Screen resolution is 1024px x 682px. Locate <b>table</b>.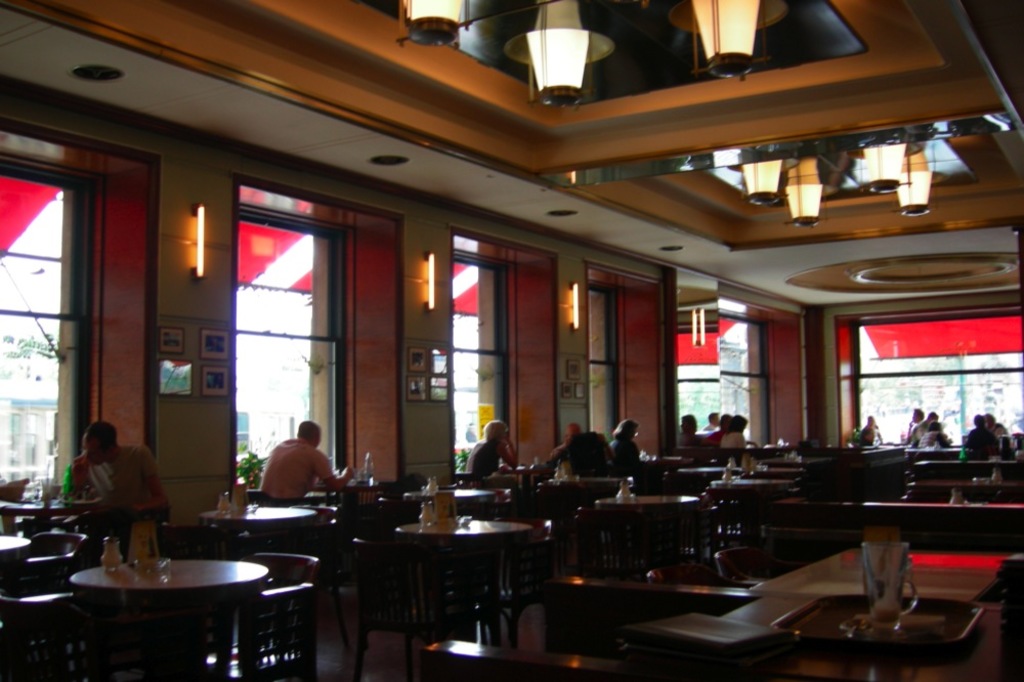
rect(593, 491, 710, 543).
